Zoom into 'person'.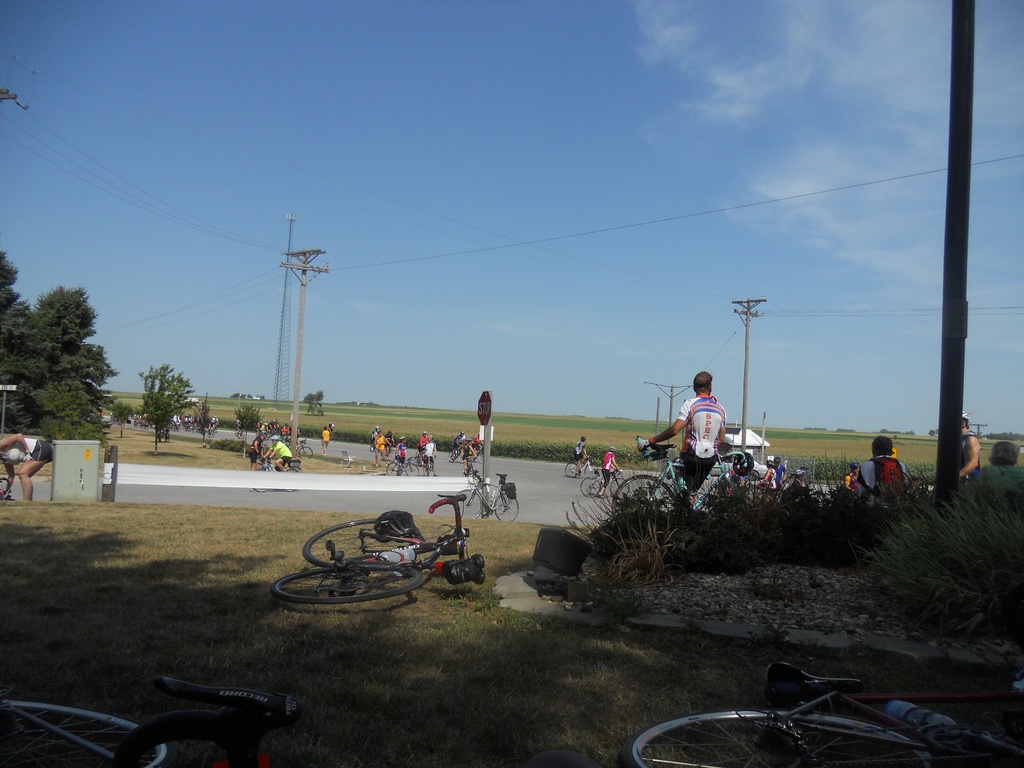
Zoom target: region(268, 436, 306, 468).
